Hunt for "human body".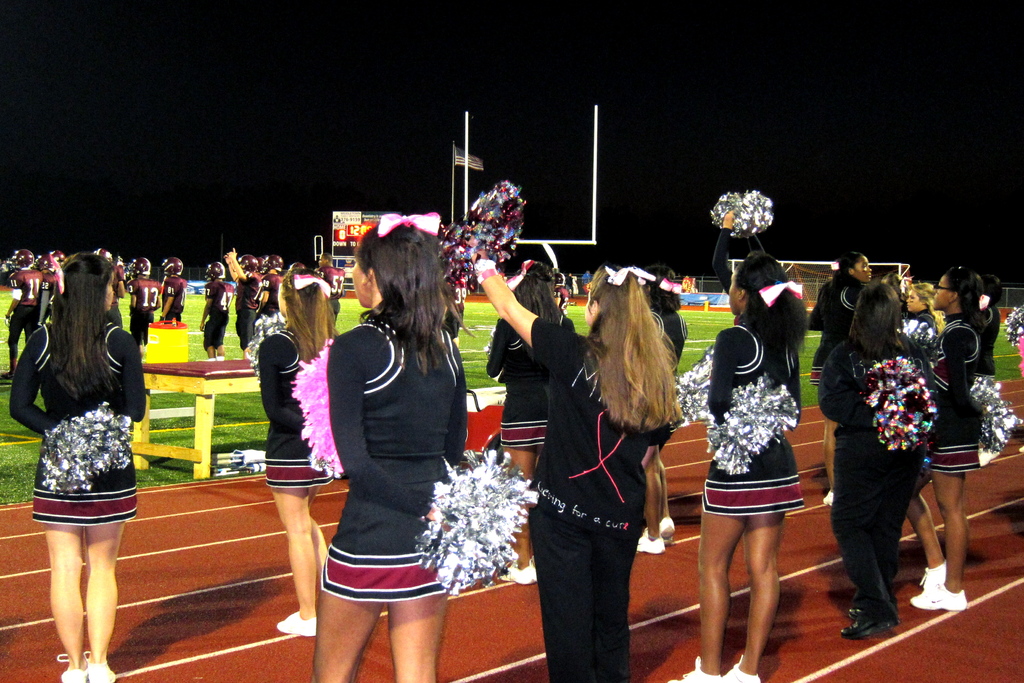
Hunted down at 684:252:803:682.
